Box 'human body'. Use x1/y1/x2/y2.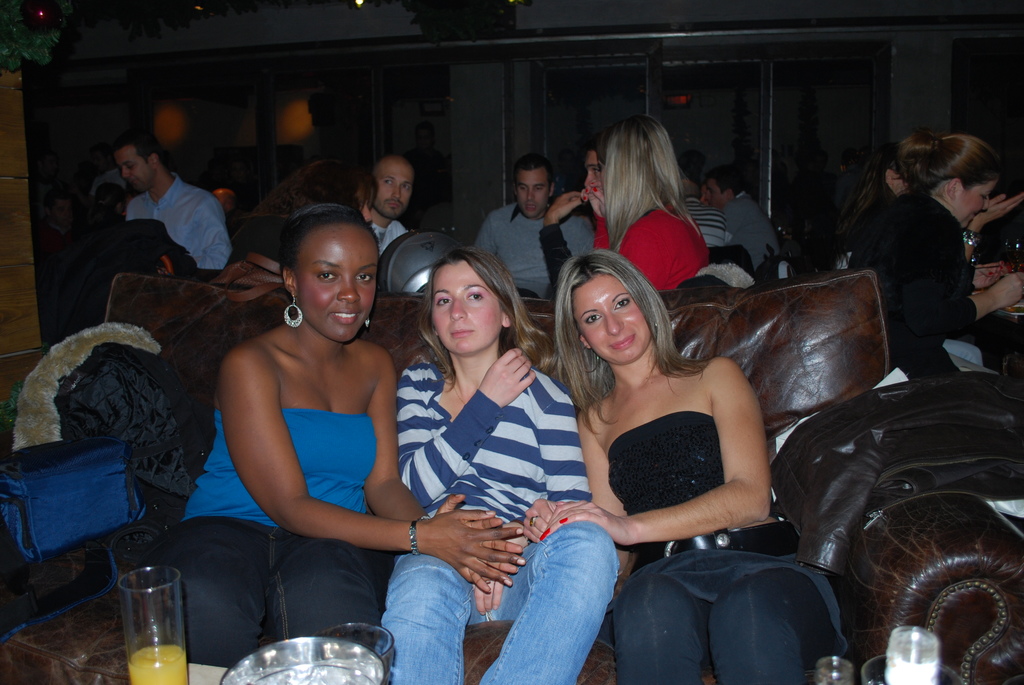
547/267/816/649.
